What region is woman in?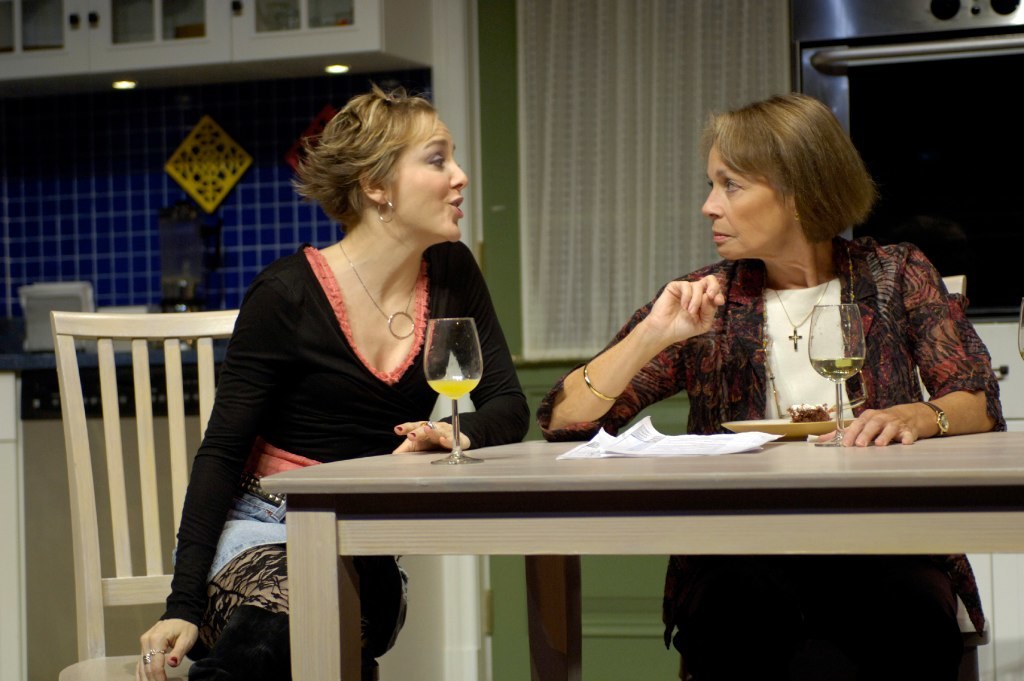
BBox(530, 90, 1006, 680).
